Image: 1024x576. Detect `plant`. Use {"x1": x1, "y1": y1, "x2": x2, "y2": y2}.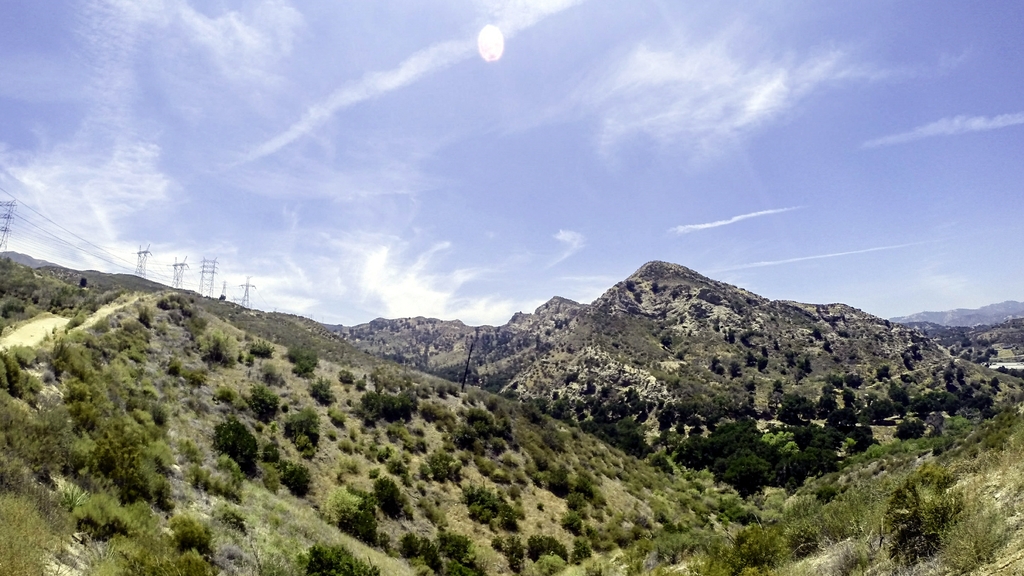
{"x1": 981, "y1": 424, "x2": 1023, "y2": 575}.
